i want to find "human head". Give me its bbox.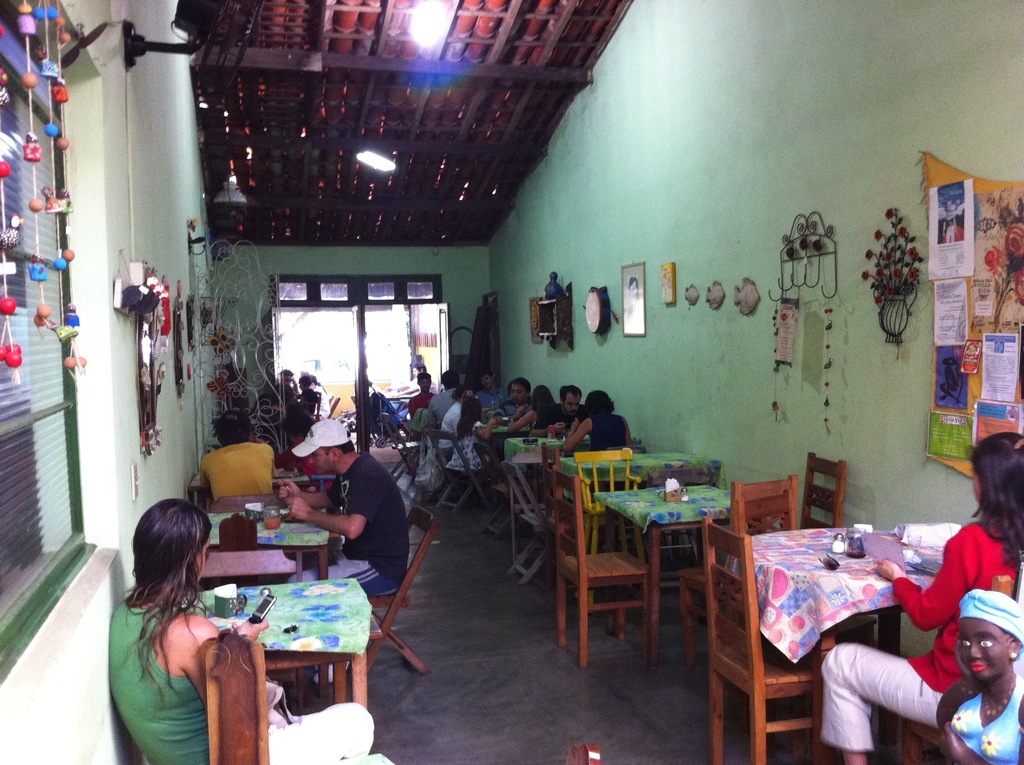
[460, 394, 483, 423].
